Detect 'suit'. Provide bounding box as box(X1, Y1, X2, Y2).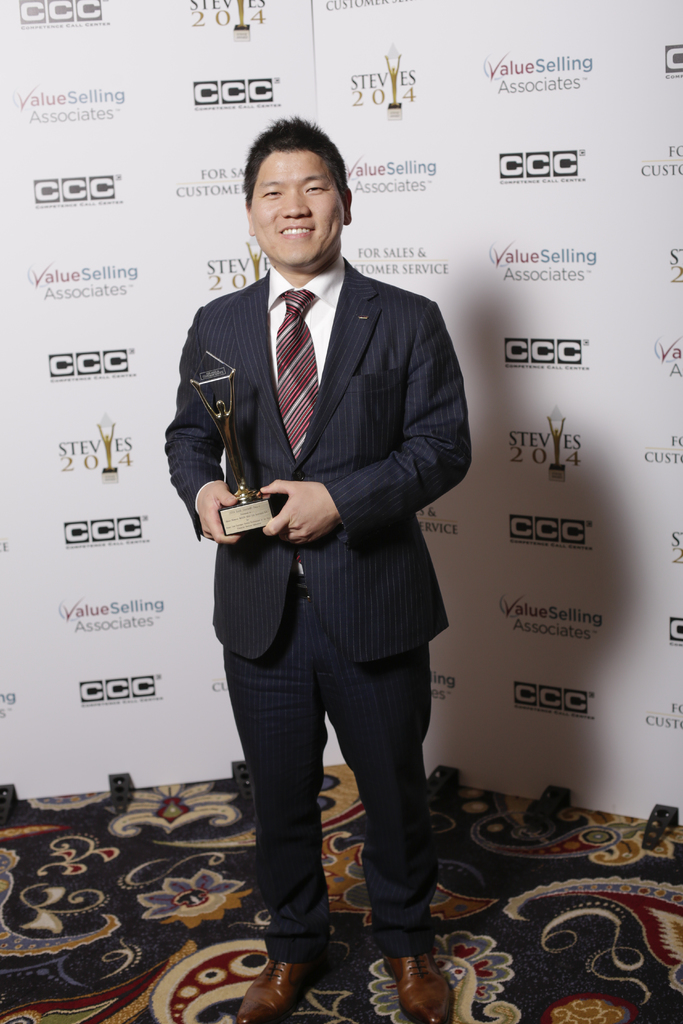
box(185, 176, 467, 1002).
